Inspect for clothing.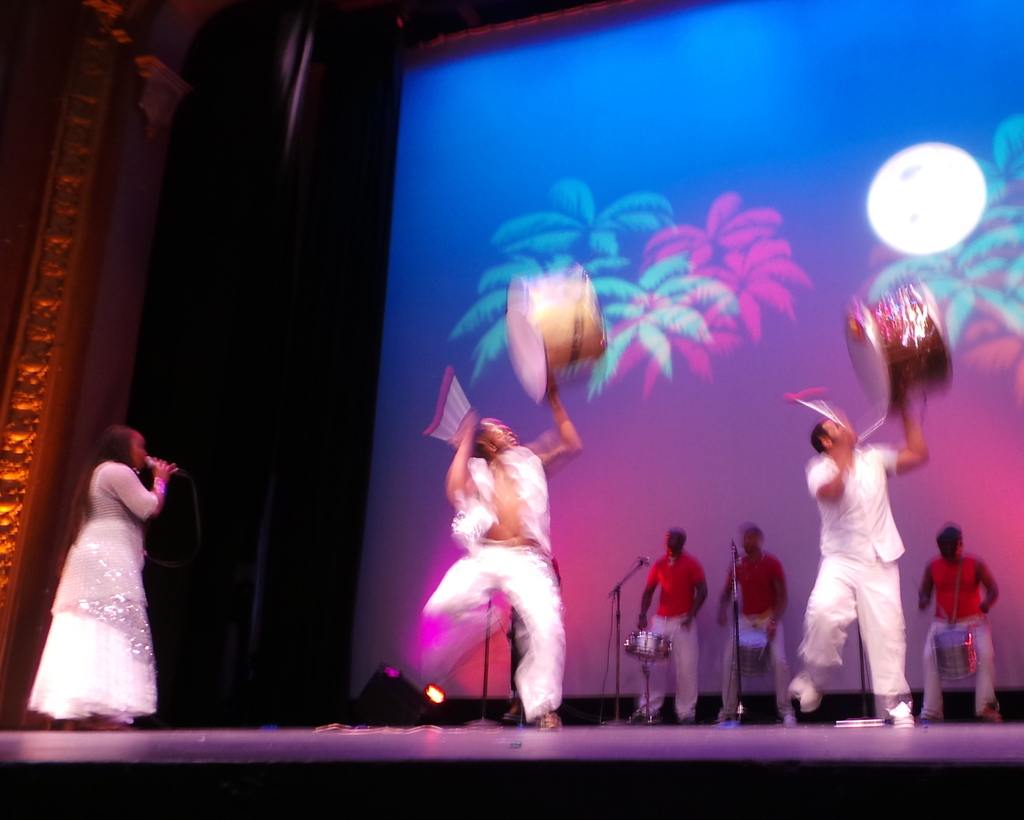
Inspection: crop(17, 462, 172, 728).
